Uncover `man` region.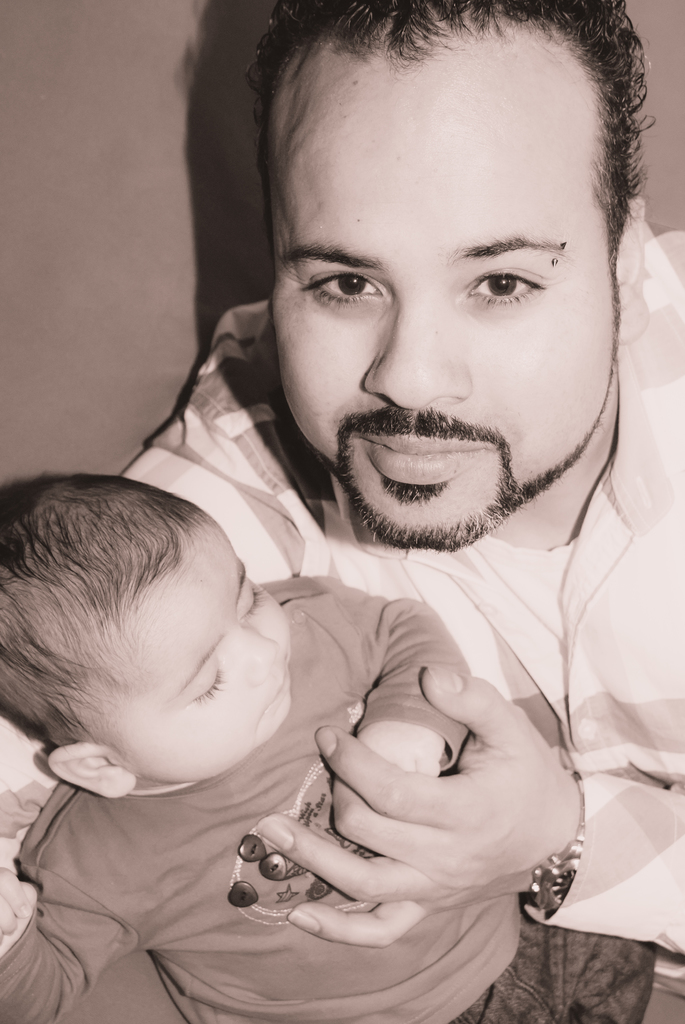
Uncovered: (x1=0, y1=0, x2=684, y2=964).
